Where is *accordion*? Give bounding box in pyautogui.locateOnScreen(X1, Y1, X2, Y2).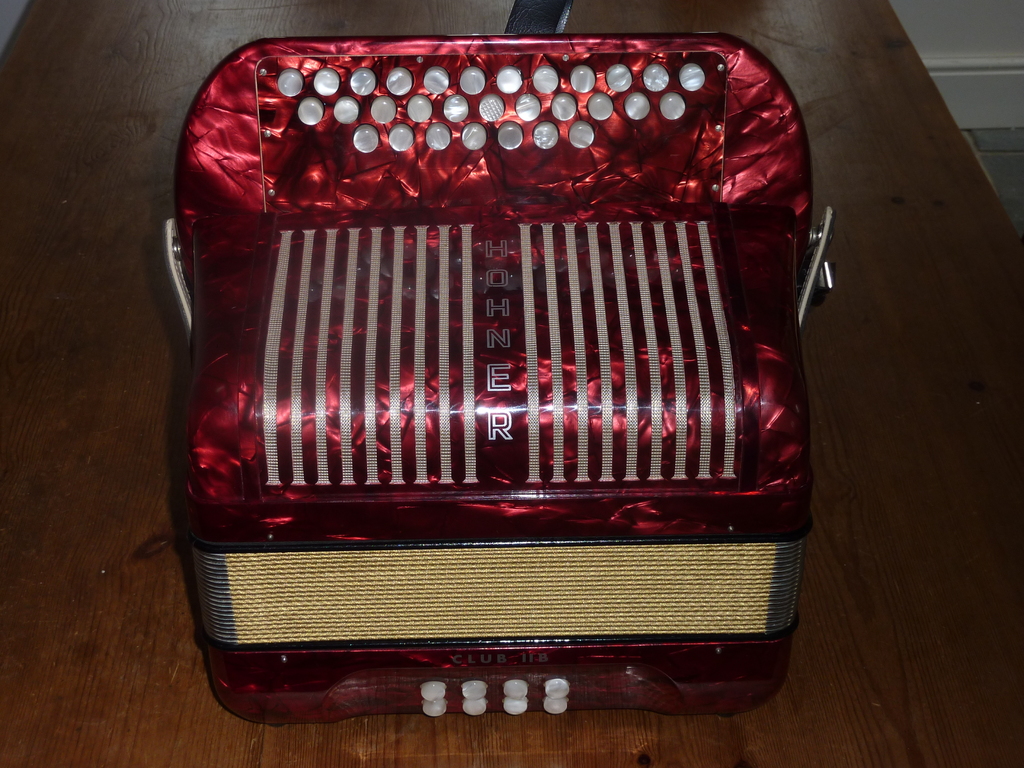
pyautogui.locateOnScreen(165, 35, 837, 728).
